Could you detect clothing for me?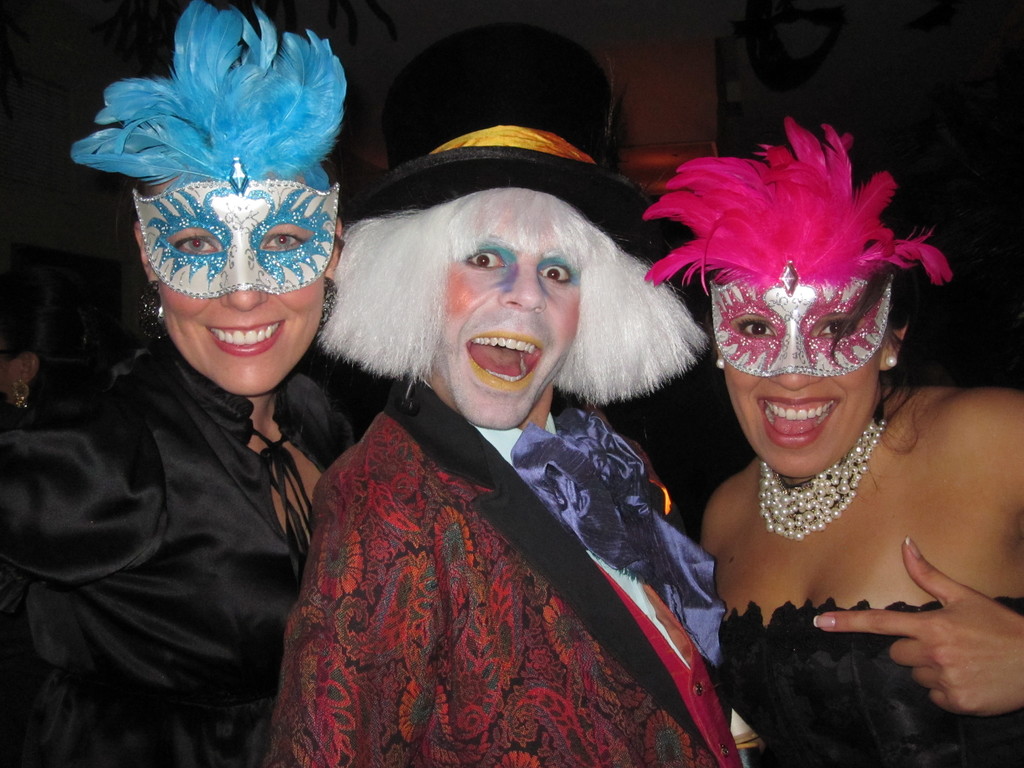
Detection result: 269 299 732 767.
